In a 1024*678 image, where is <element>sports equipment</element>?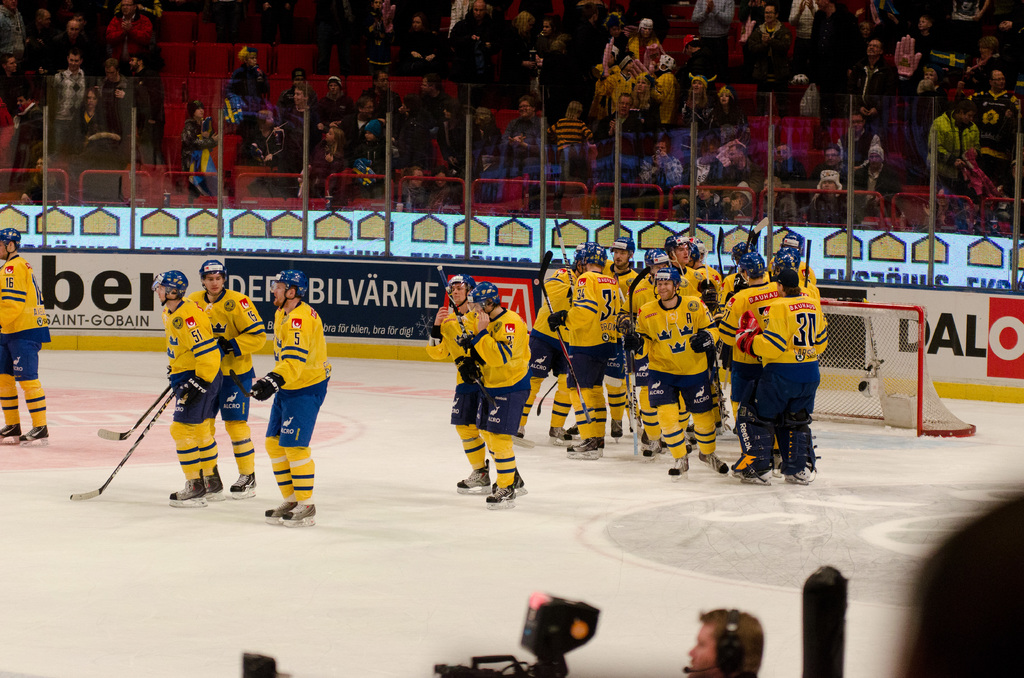
detection(534, 380, 559, 417).
